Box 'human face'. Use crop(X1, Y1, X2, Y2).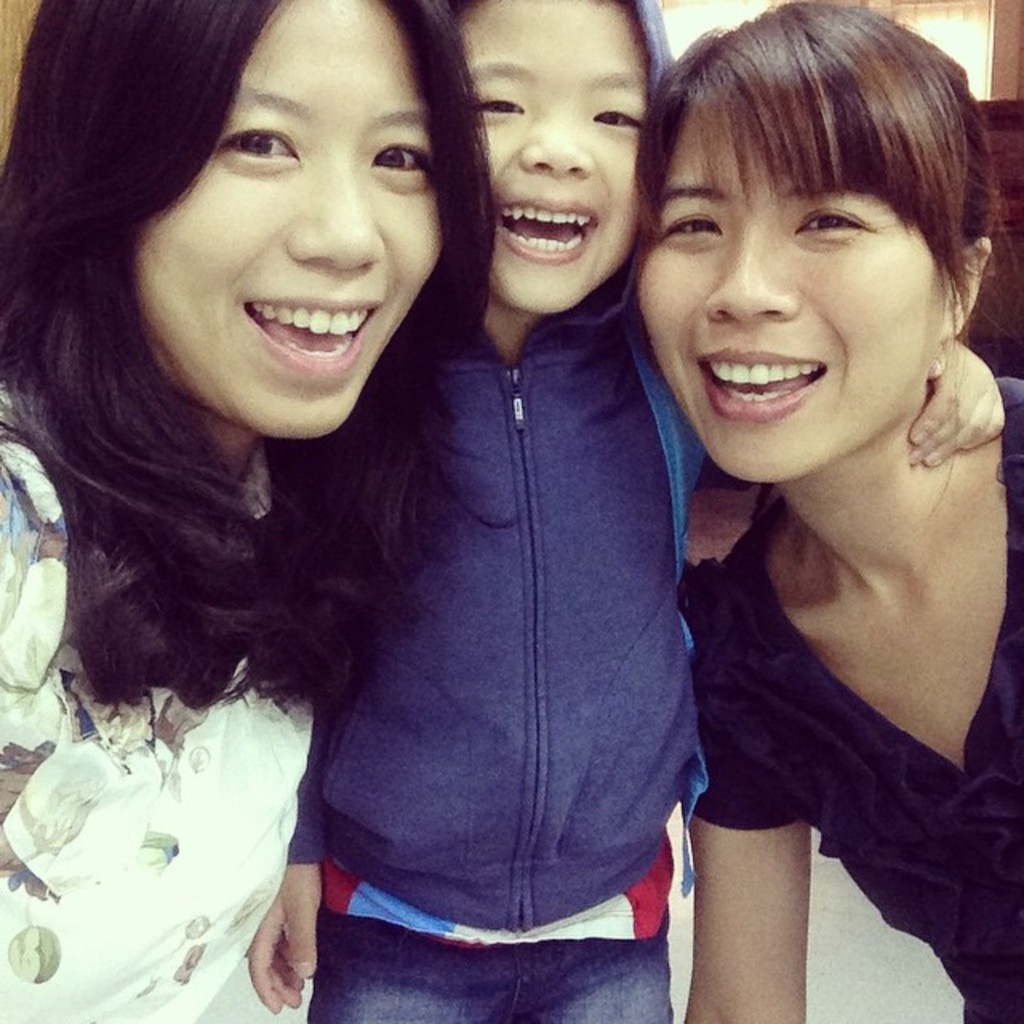
crop(450, 0, 645, 320).
